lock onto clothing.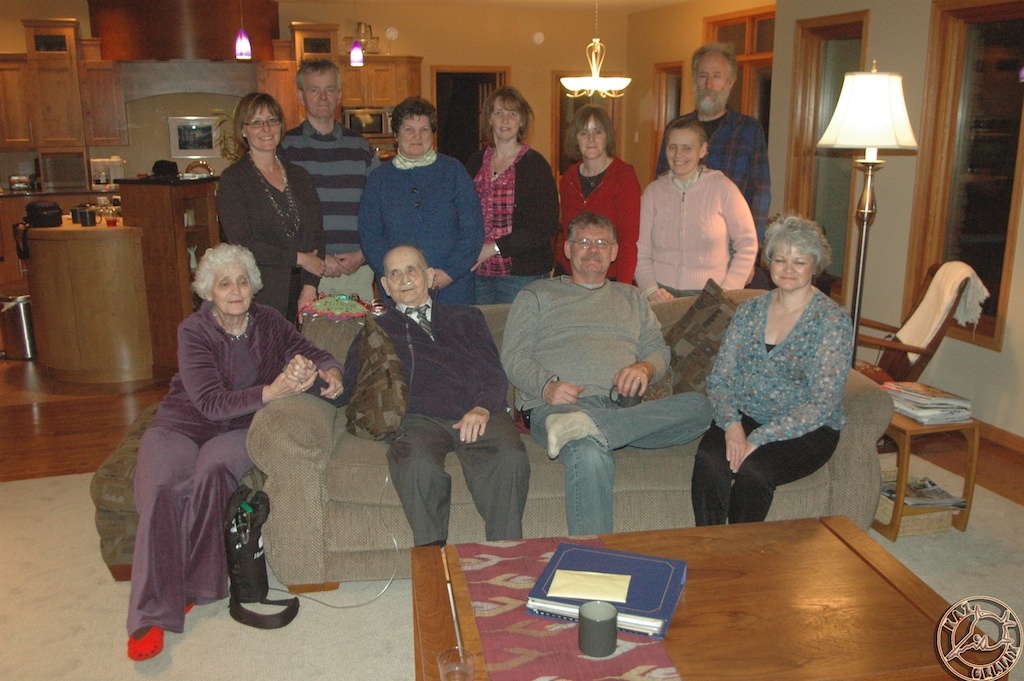
Locked: box(665, 110, 775, 234).
